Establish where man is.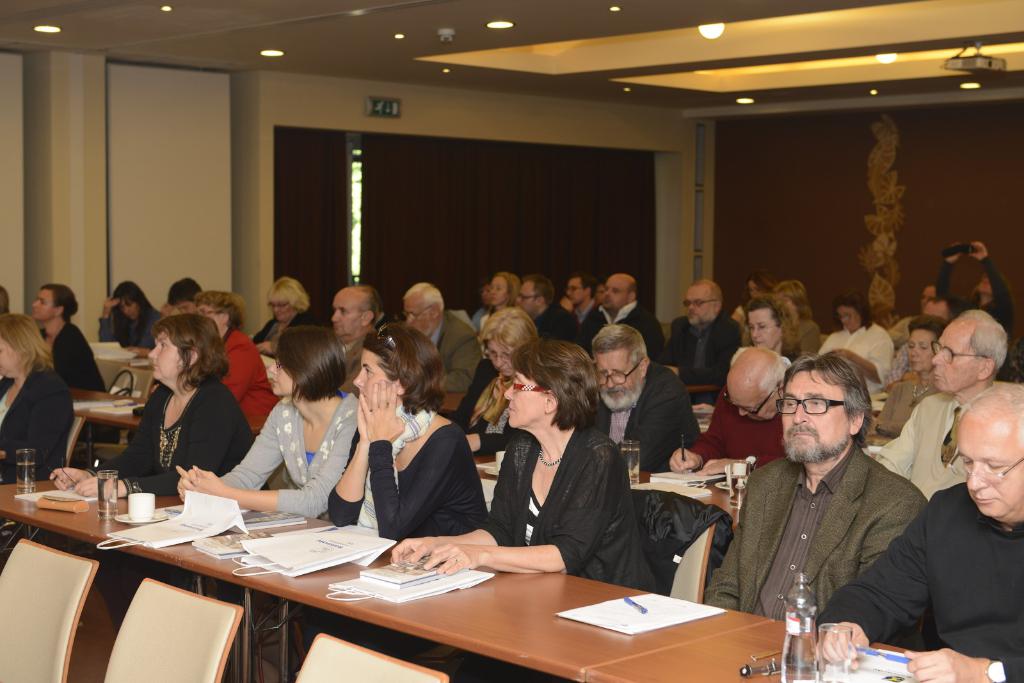
Established at <bbox>669, 347, 795, 478</bbox>.
